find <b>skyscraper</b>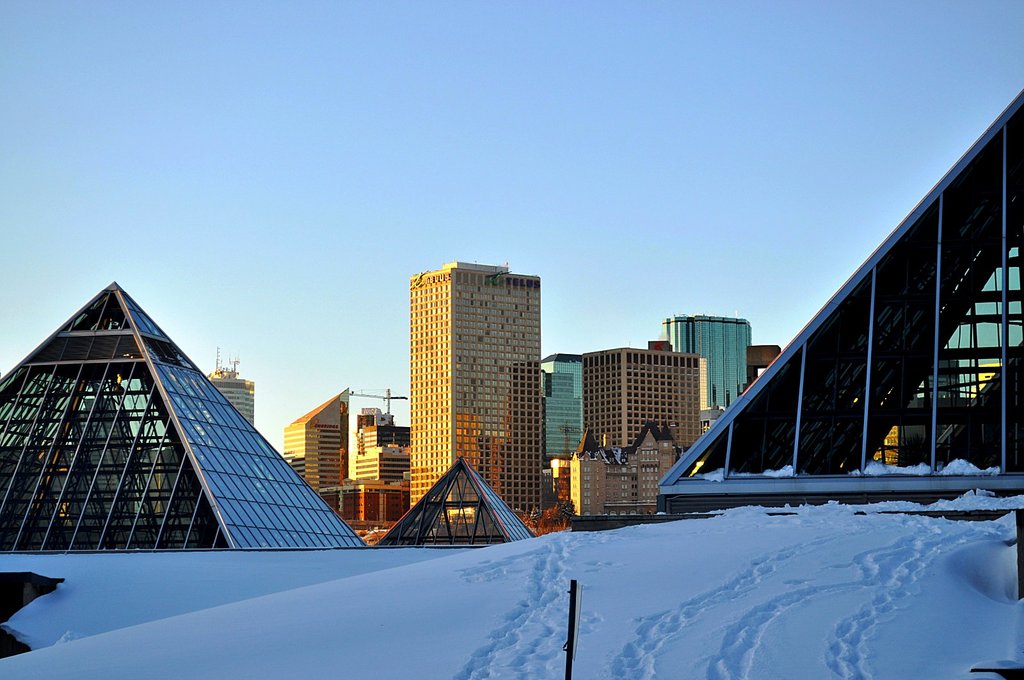
bbox=(658, 309, 755, 440)
